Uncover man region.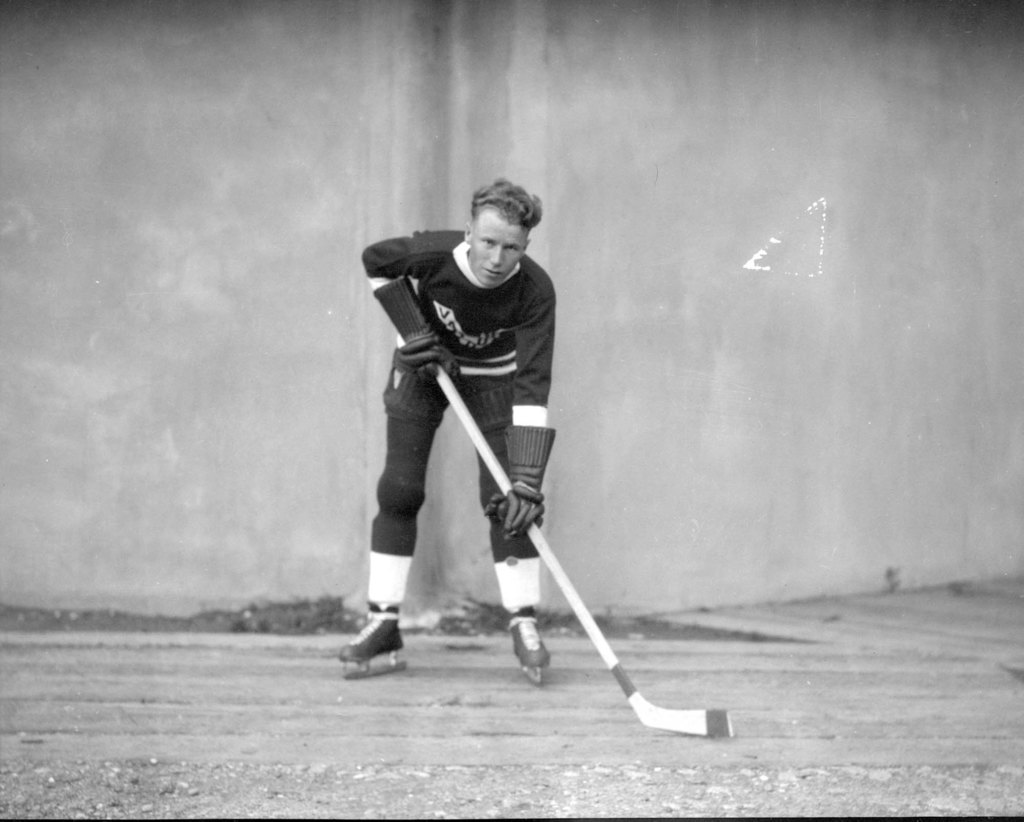
Uncovered: 345/172/595/696.
